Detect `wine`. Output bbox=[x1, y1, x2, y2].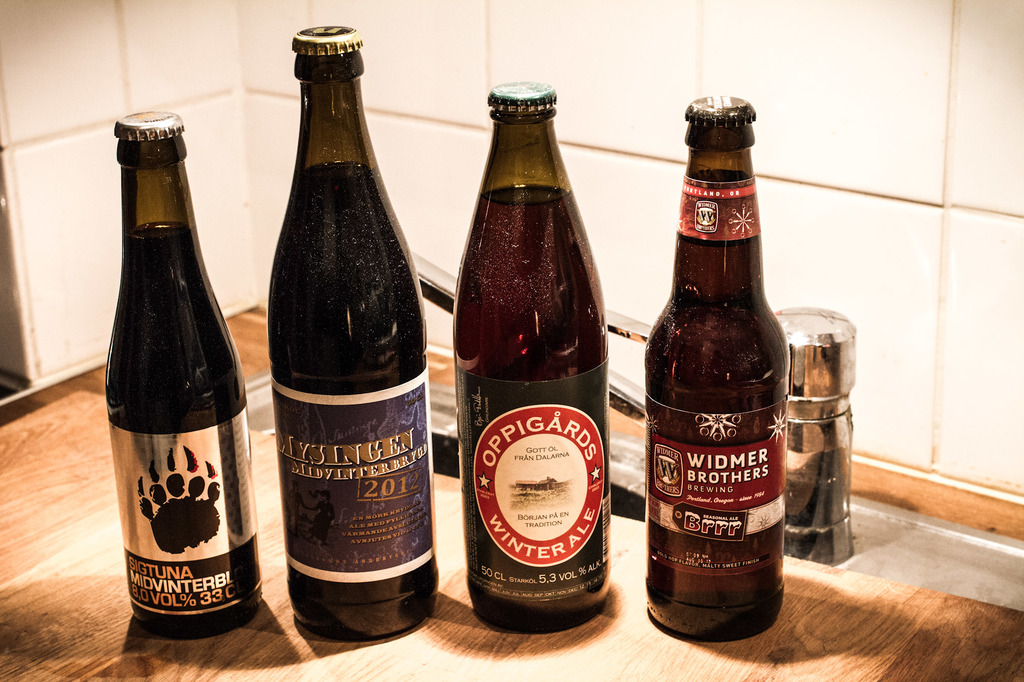
bbox=[104, 104, 244, 641].
